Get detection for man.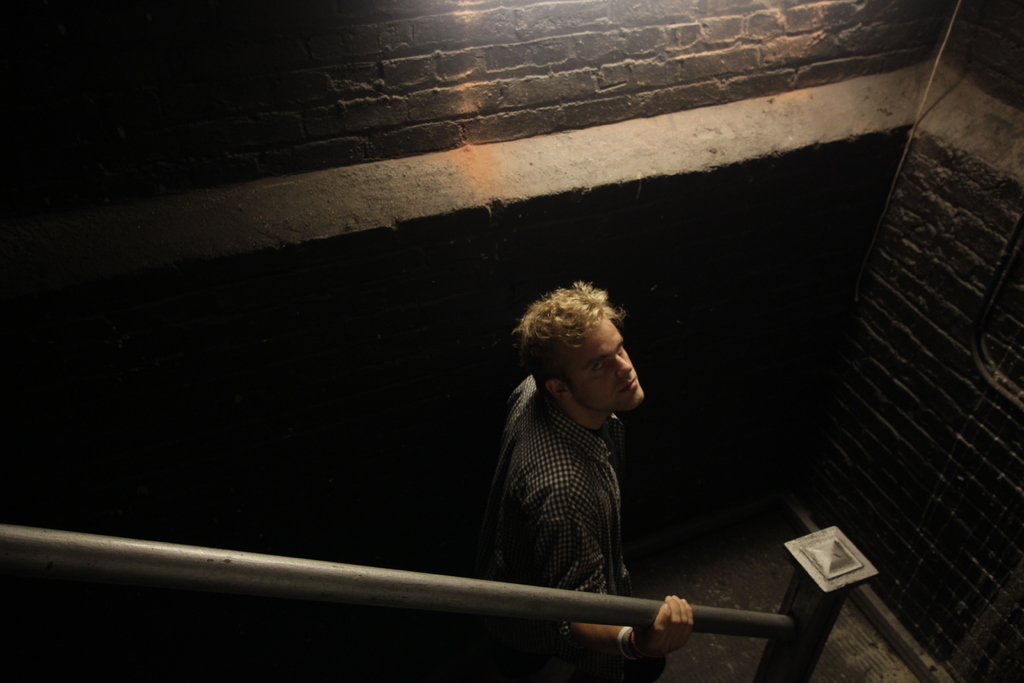
Detection: l=488, t=282, r=696, b=667.
